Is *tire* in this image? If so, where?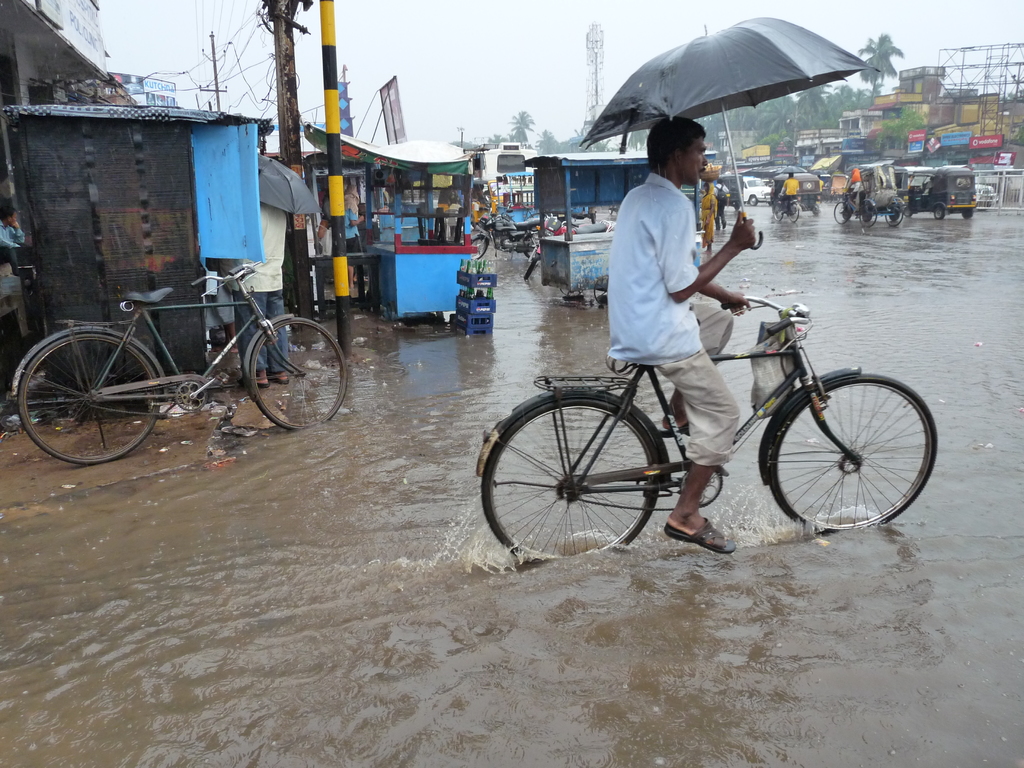
Yes, at bbox=(771, 204, 782, 221).
